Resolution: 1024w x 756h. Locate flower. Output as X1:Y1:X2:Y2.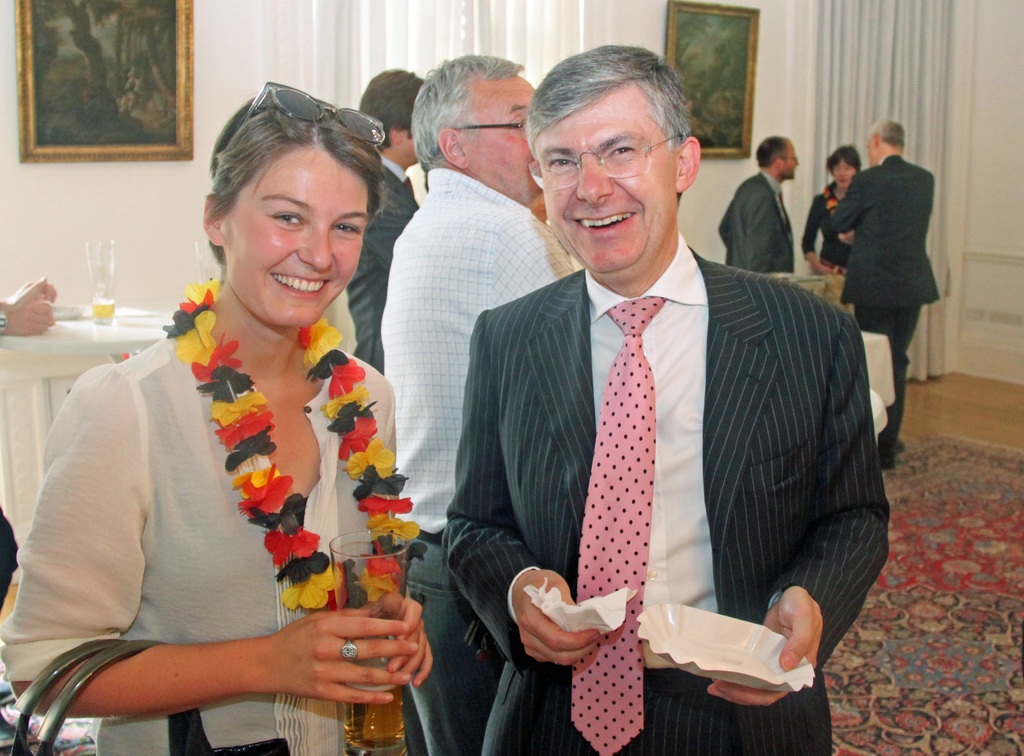
366:510:422:543.
